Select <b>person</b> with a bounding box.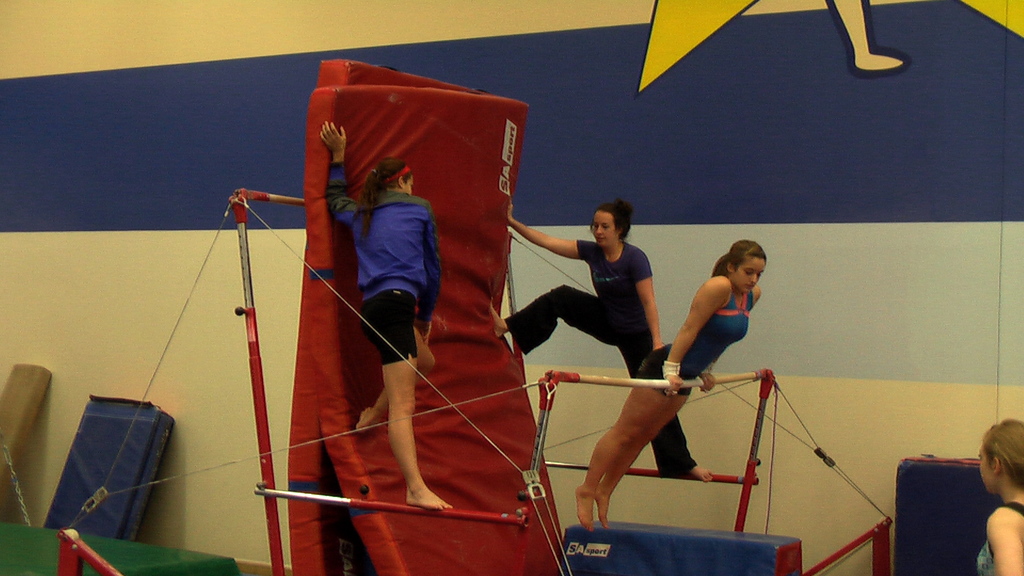
(500,200,712,484).
